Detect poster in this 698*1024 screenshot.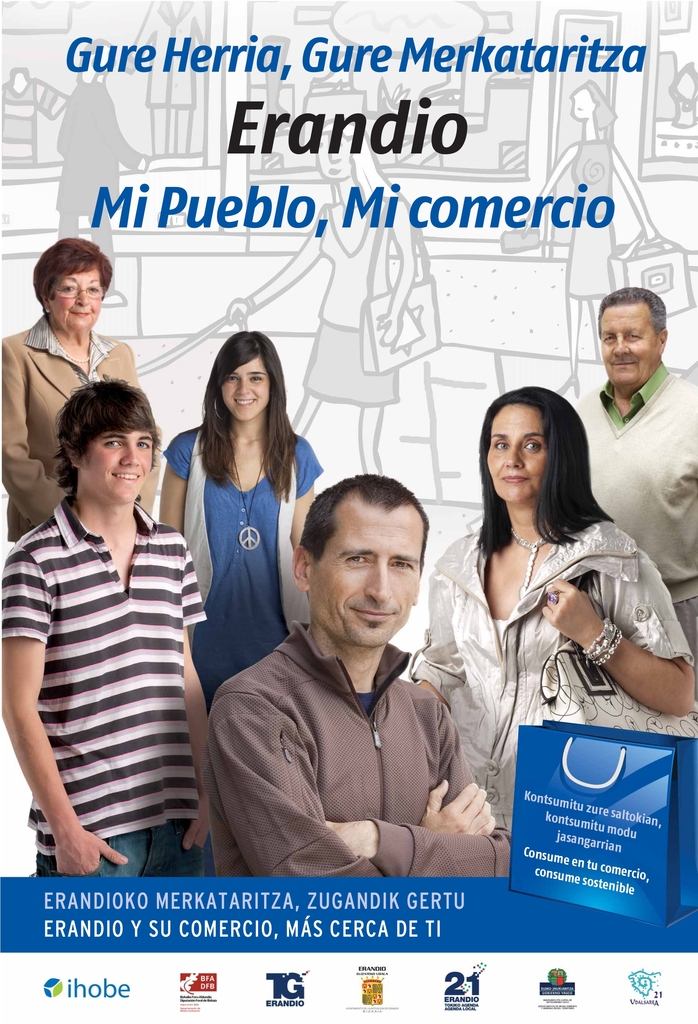
Detection: [0,0,697,1023].
